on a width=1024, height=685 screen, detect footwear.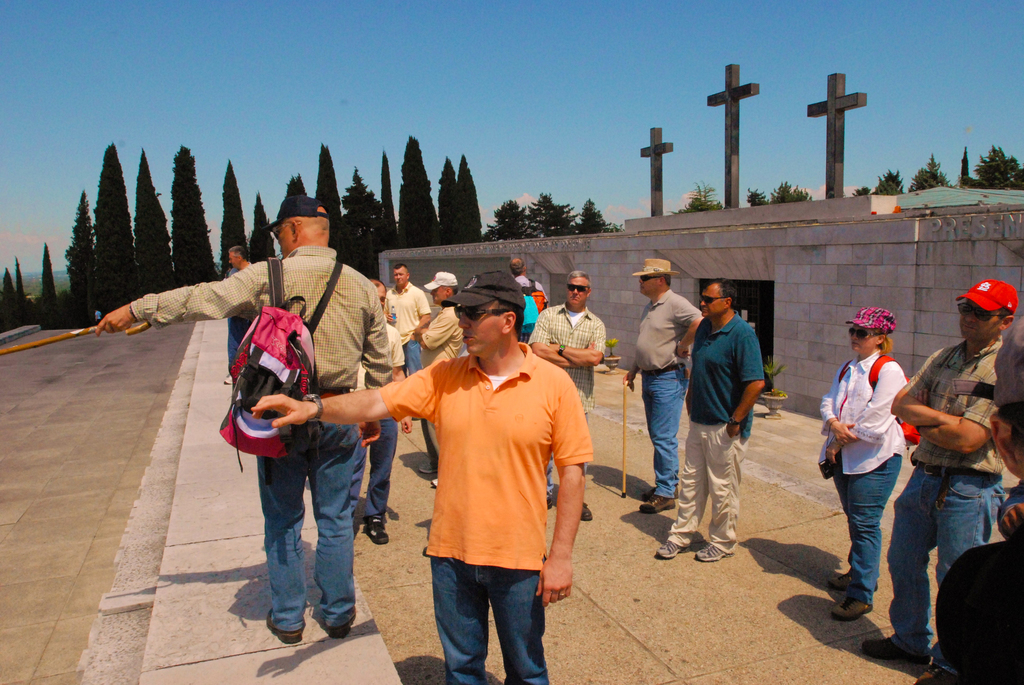
697/544/737/563.
